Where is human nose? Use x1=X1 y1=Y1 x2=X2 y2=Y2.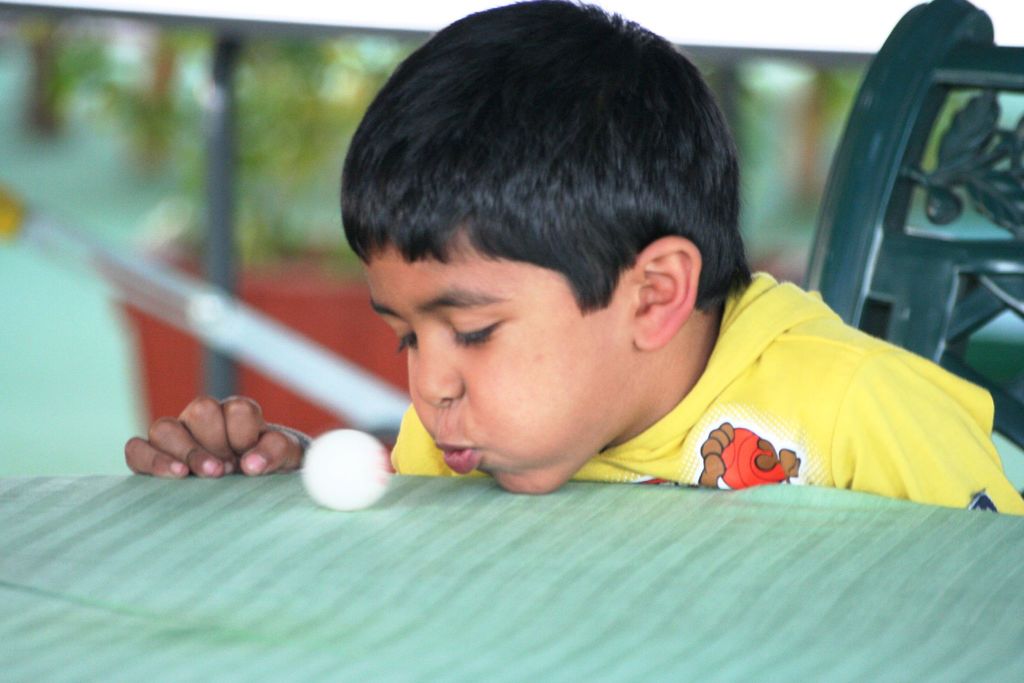
x1=416 y1=322 x2=467 y2=413.
